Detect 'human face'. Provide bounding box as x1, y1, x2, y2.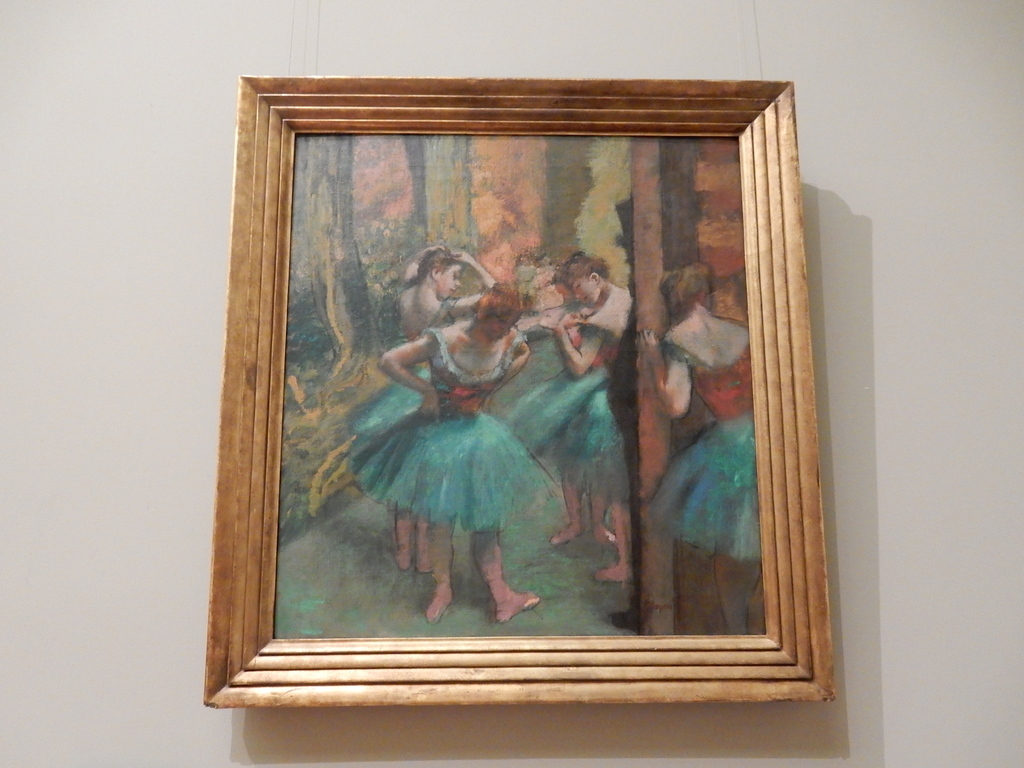
433, 265, 461, 307.
